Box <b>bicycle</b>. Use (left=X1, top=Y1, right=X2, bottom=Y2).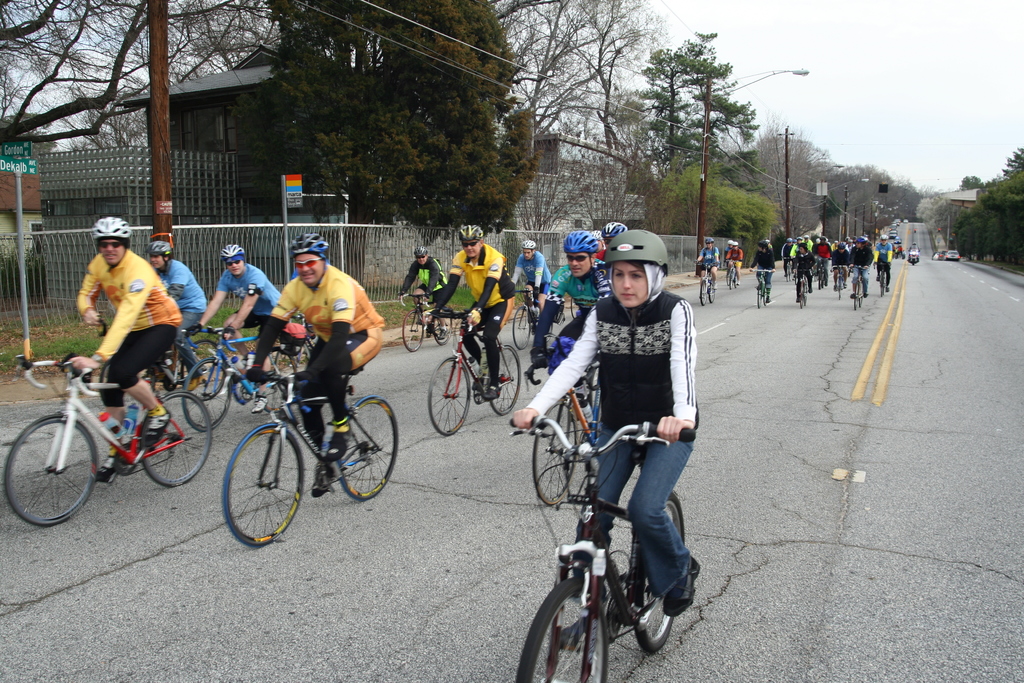
(left=224, top=368, right=402, bottom=545).
